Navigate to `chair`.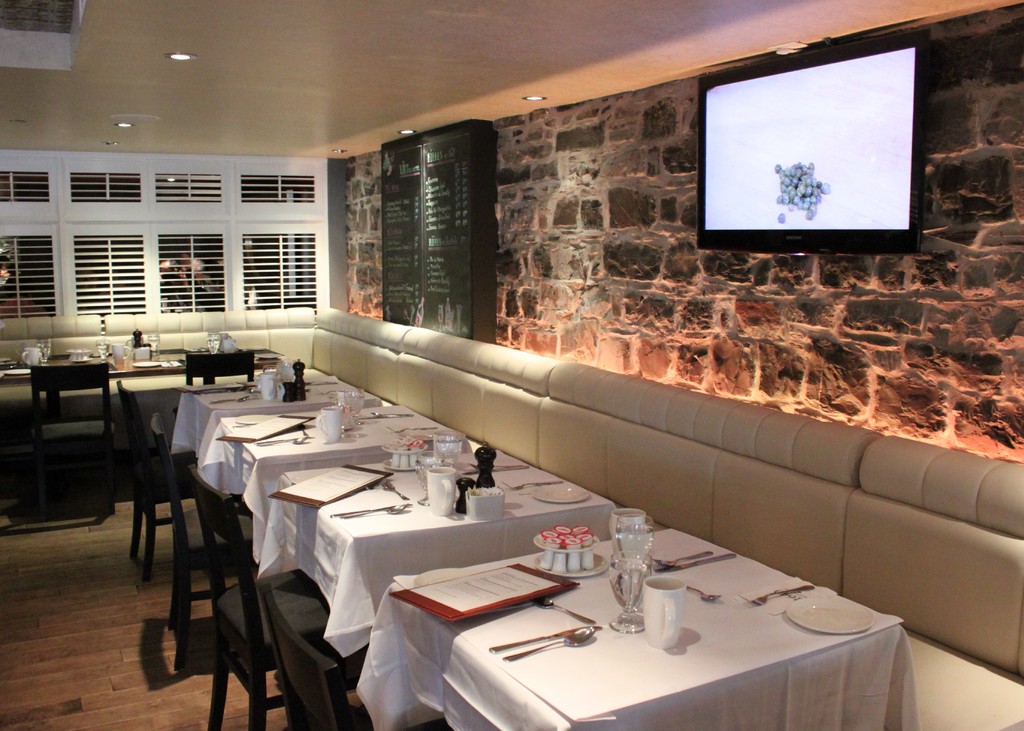
Navigation target: <bbox>259, 584, 450, 730</bbox>.
